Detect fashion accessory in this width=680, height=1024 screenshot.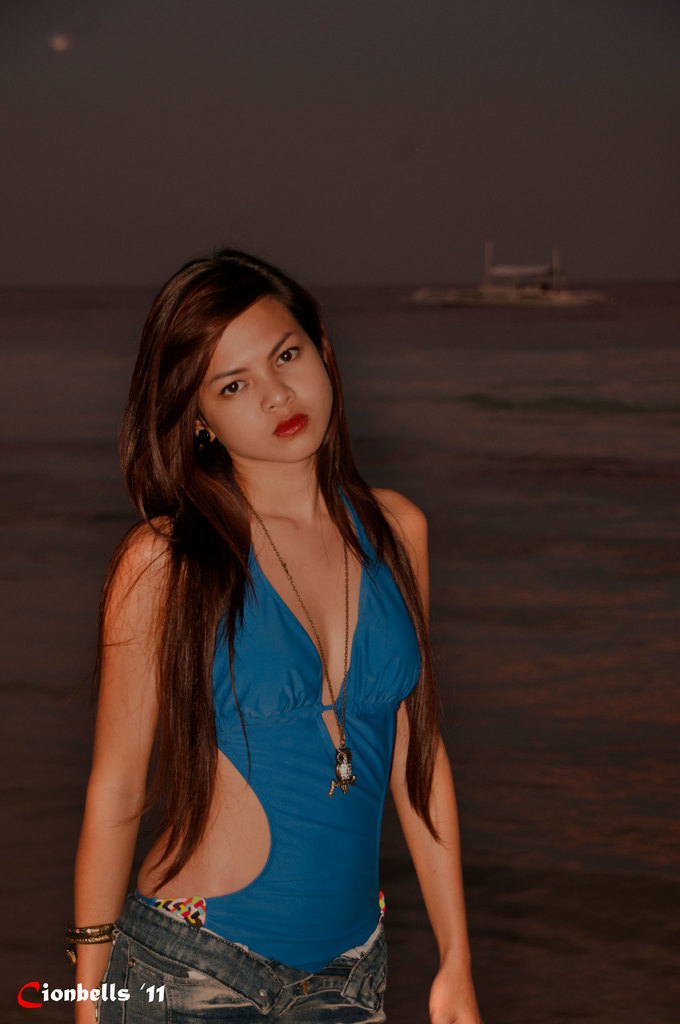
Detection: bbox(244, 488, 346, 799).
